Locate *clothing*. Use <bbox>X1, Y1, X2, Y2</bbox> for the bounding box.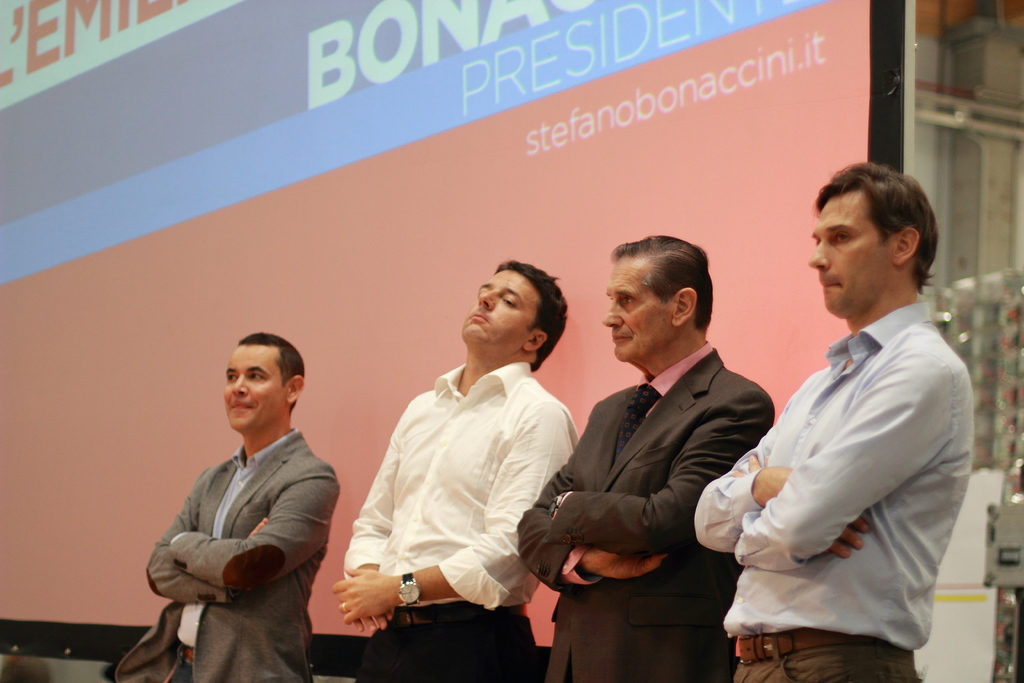
<bbox>526, 339, 782, 682</bbox>.
